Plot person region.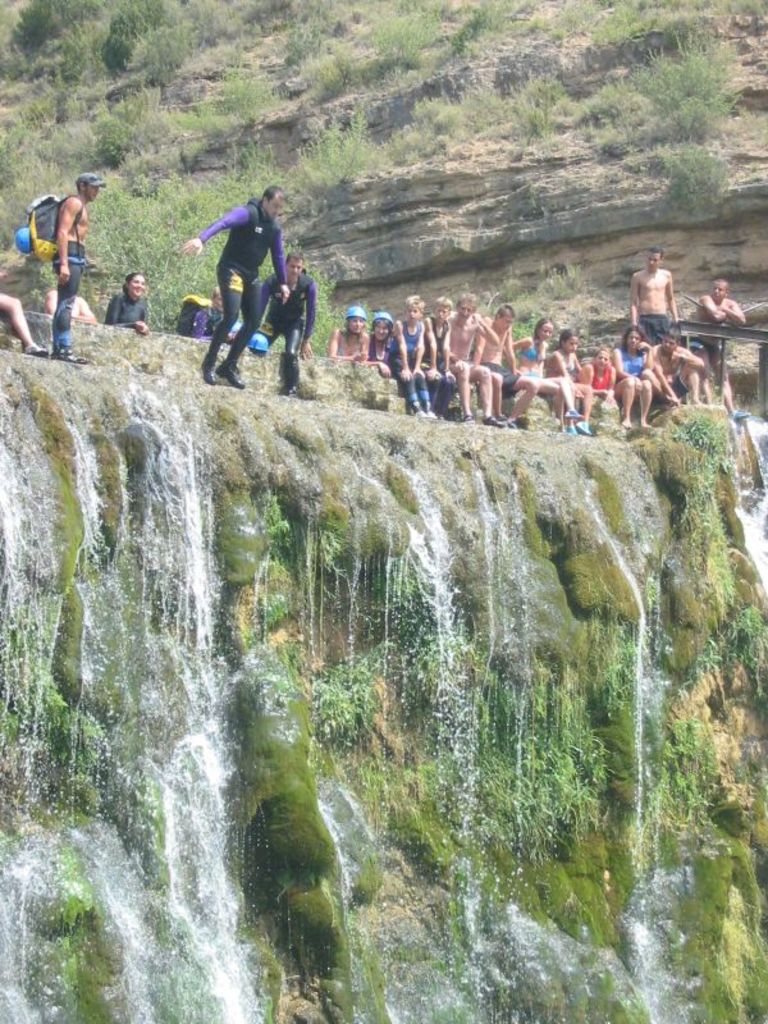
Plotted at x1=447 y1=292 x2=515 y2=426.
